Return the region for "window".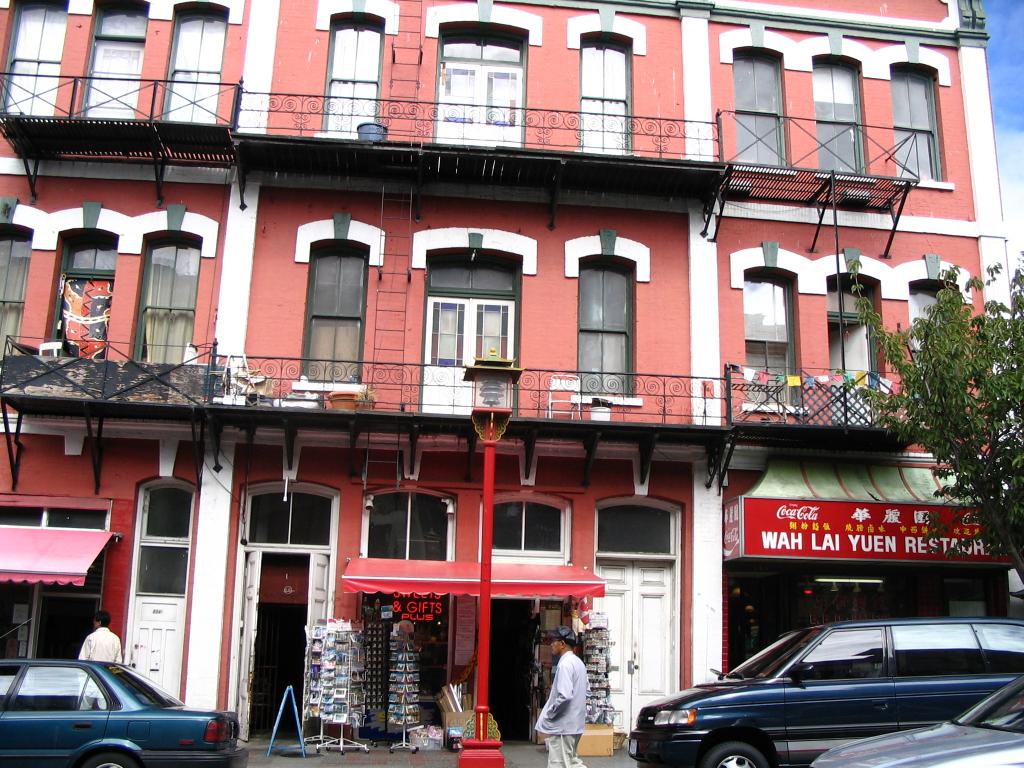
<box>172,10,220,114</box>.
